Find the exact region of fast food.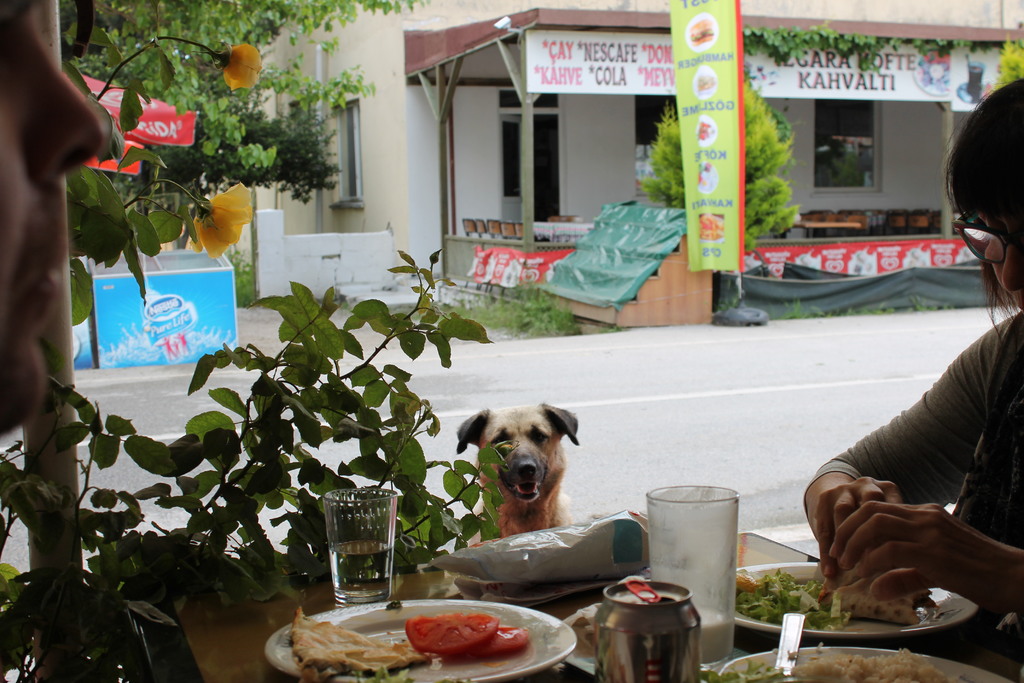
Exact region: [left=695, top=120, right=710, bottom=138].
